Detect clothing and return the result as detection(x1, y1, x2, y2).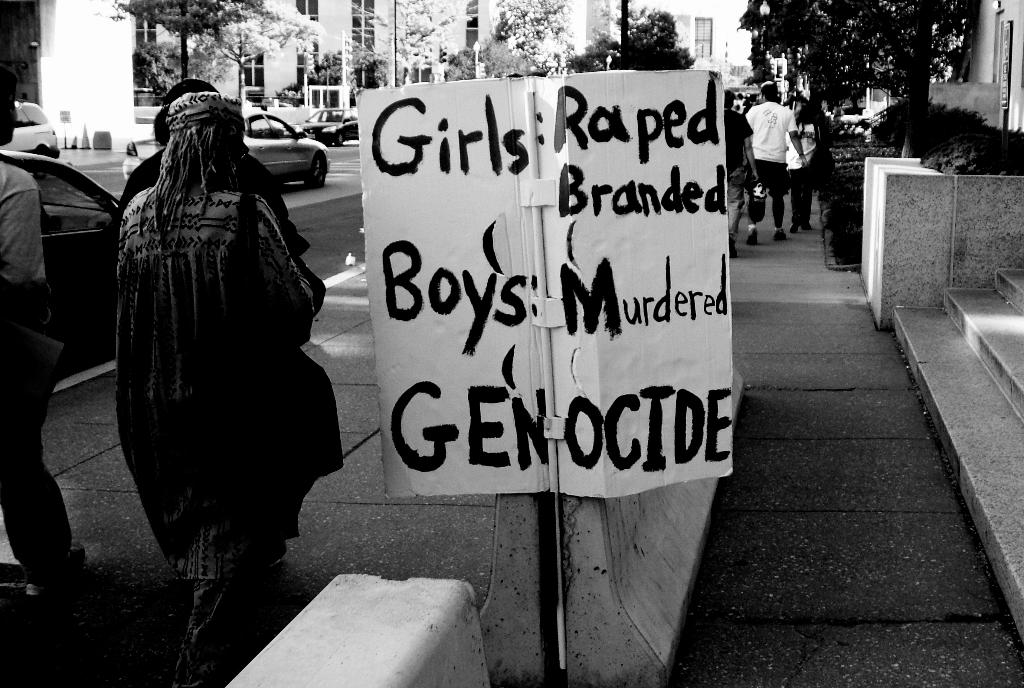
detection(113, 135, 340, 561).
